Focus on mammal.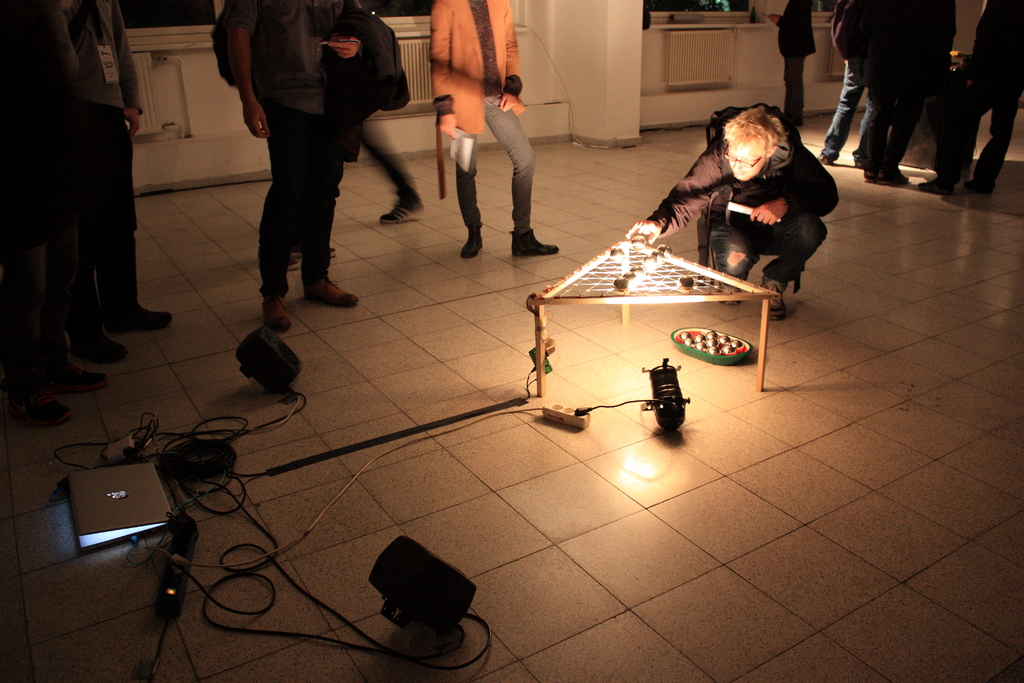
Focused at {"left": 220, "top": 0, "right": 366, "bottom": 331}.
